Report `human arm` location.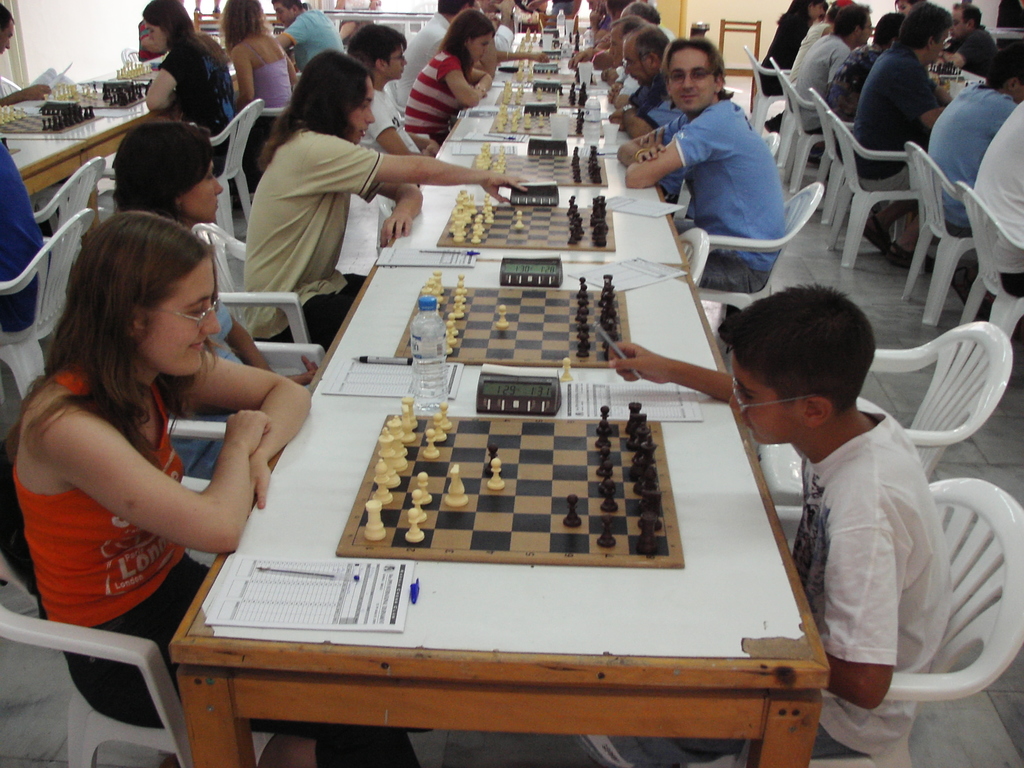
Report: box(435, 54, 480, 109).
